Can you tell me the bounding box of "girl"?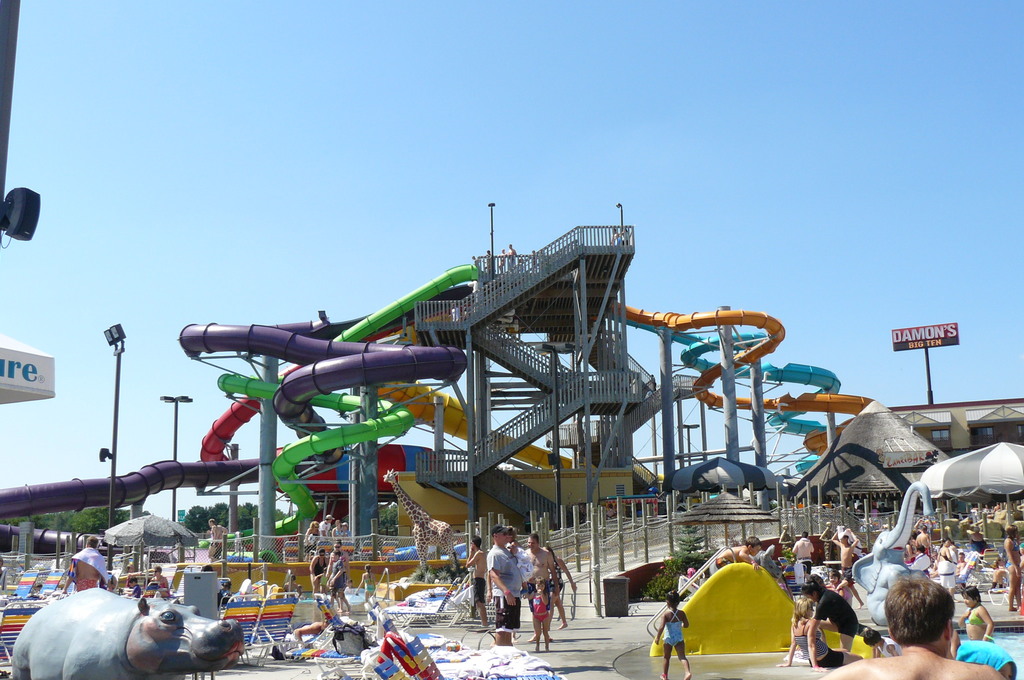
pyautogui.locateOnScreen(150, 562, 170, 597).
